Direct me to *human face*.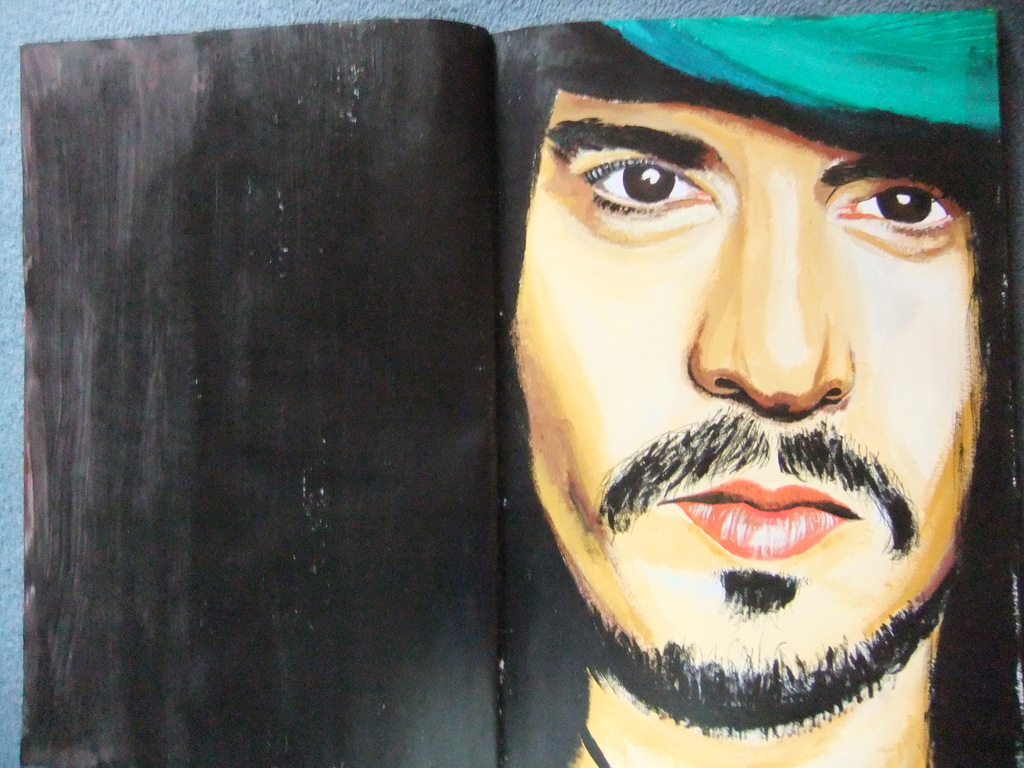
Direction: x1=487 y1=88 x2=992 y2=728.
